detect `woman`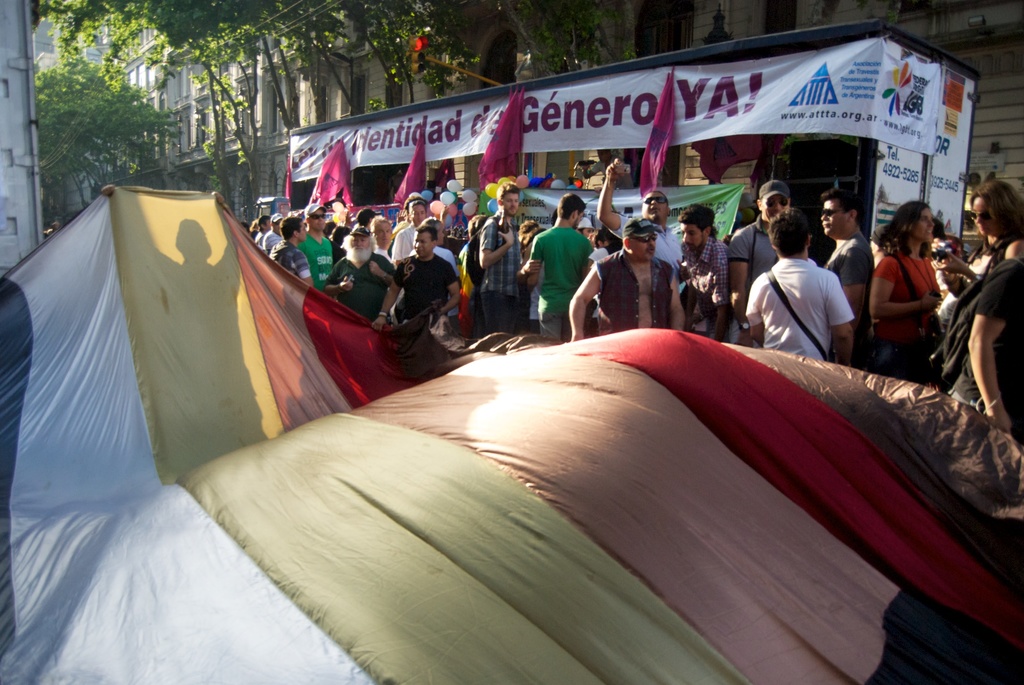
{"x1": 934, "y1": 179, "x2": 1023, "y2": 295}
